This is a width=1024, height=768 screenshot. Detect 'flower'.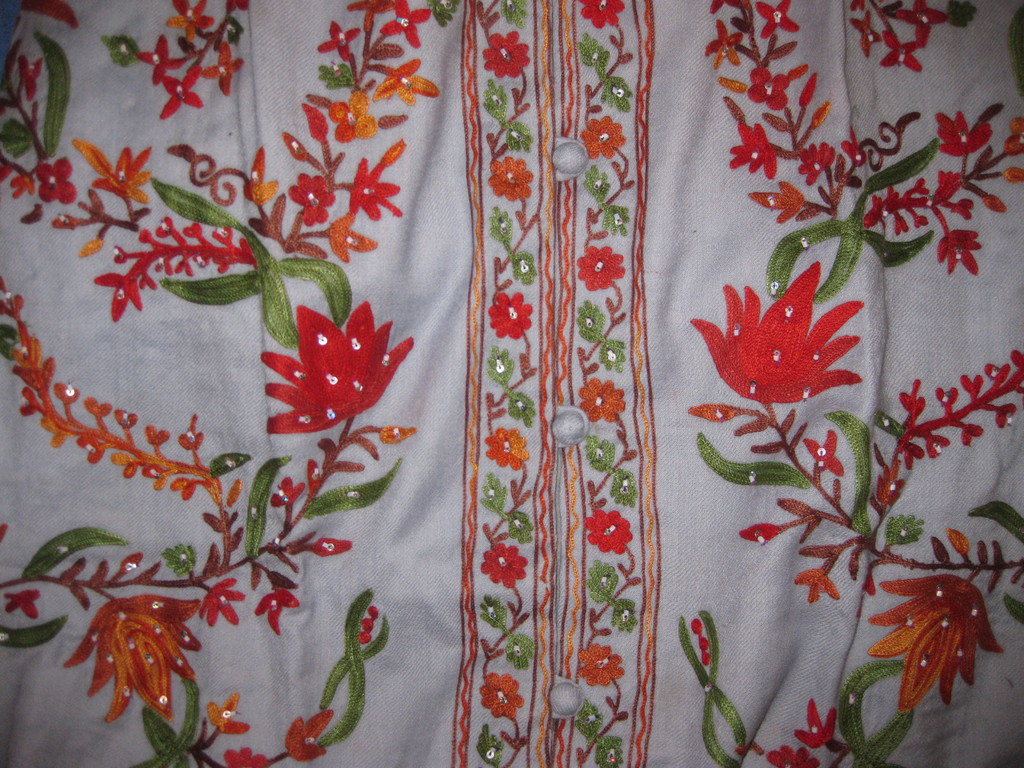
(481,29,531,78).
